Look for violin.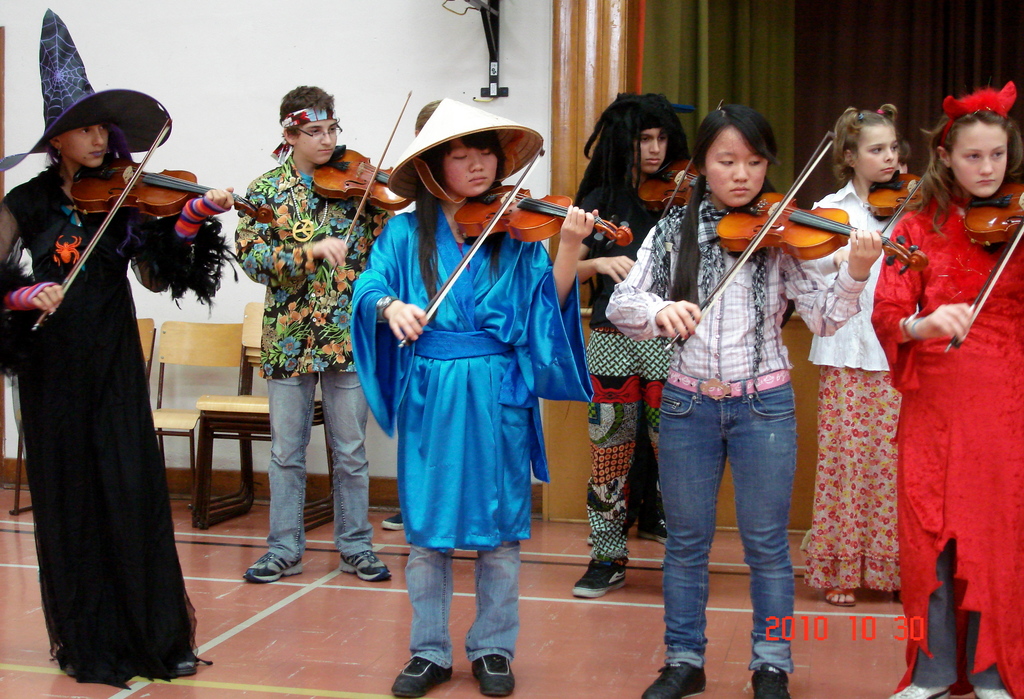
Found: [318, 90, 412, 273].
